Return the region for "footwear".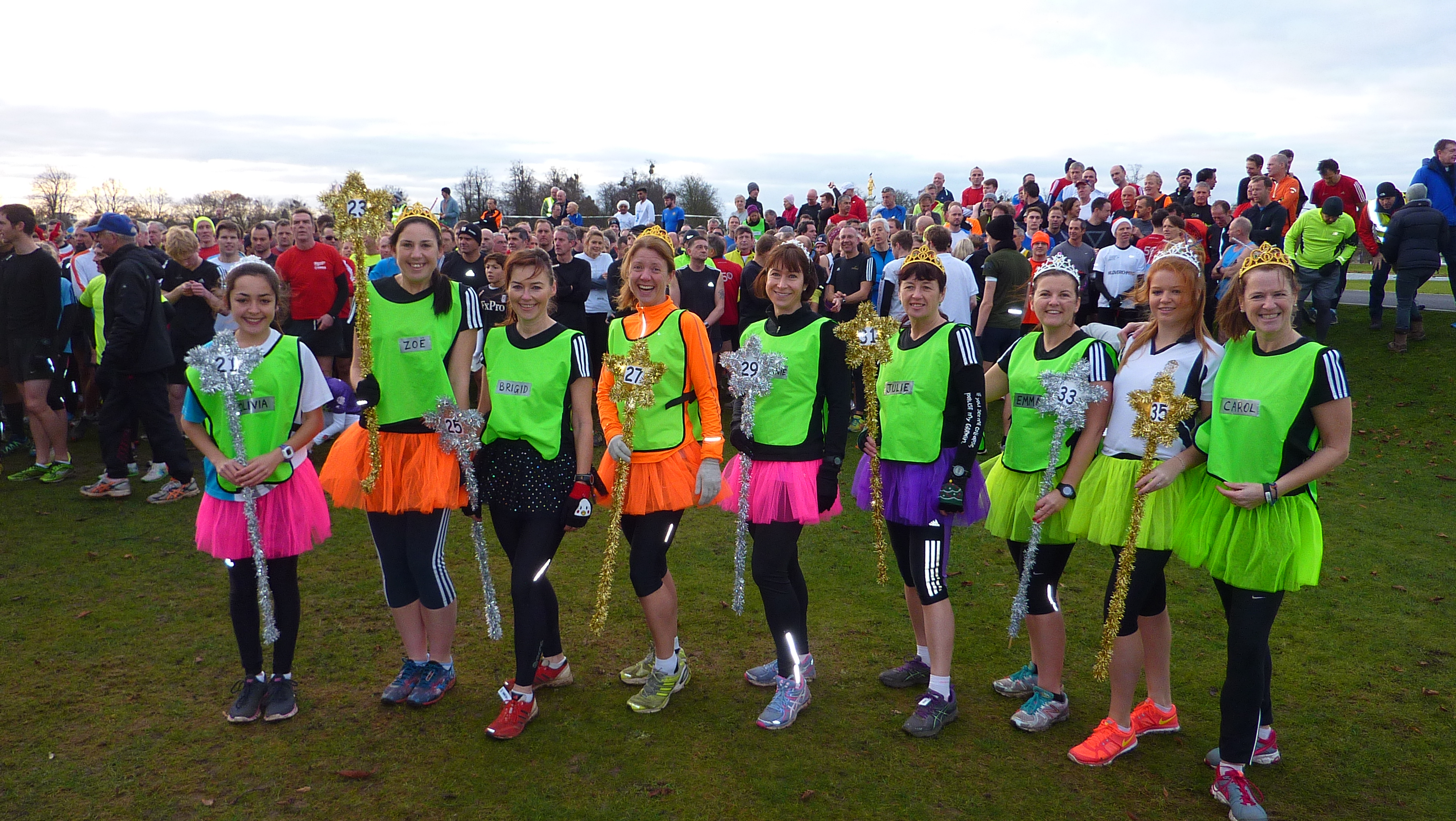
{"x1": 55, "y1": 181, "x2": 69, "y2": 190}.
